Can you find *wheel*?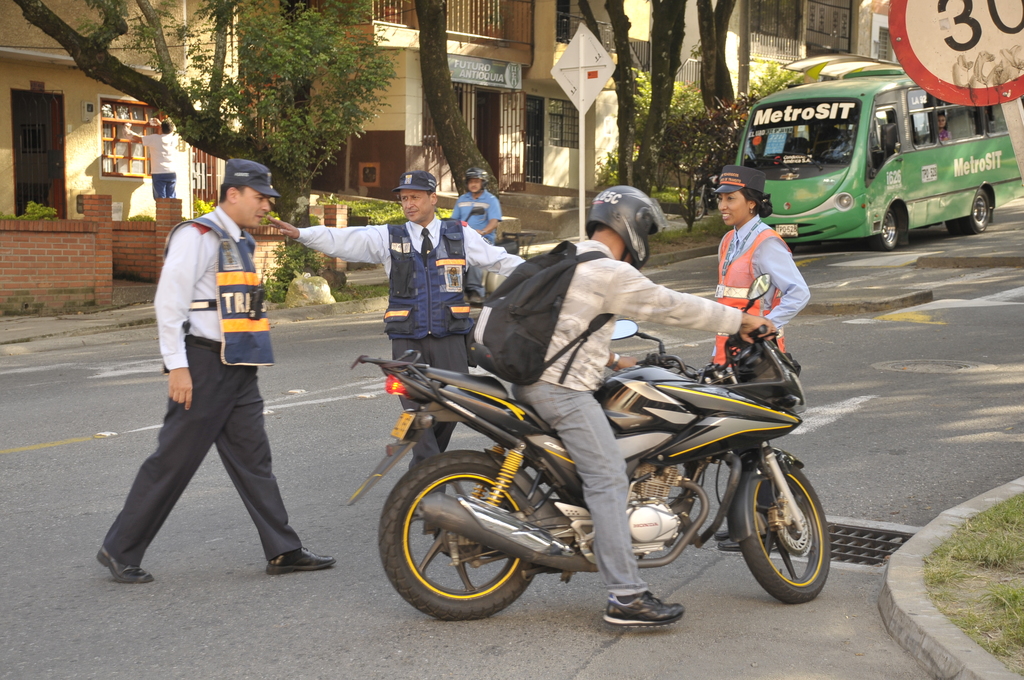
Yes, bounding box: Rect(969, 190, 993, 231).
